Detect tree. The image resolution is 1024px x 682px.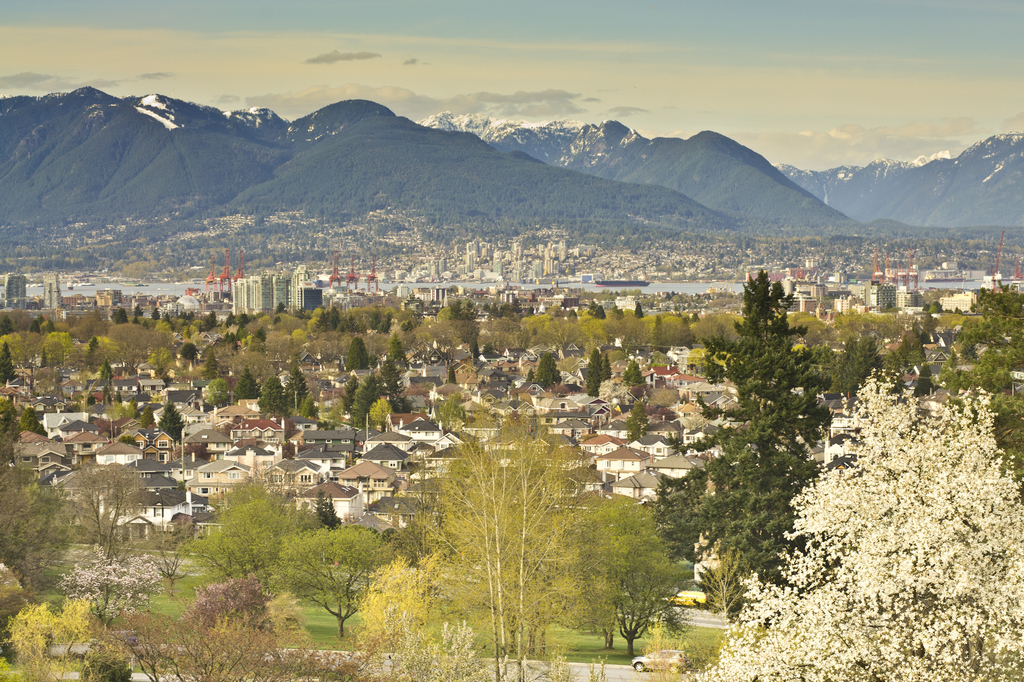
rect(317, 477, 343, 524).
